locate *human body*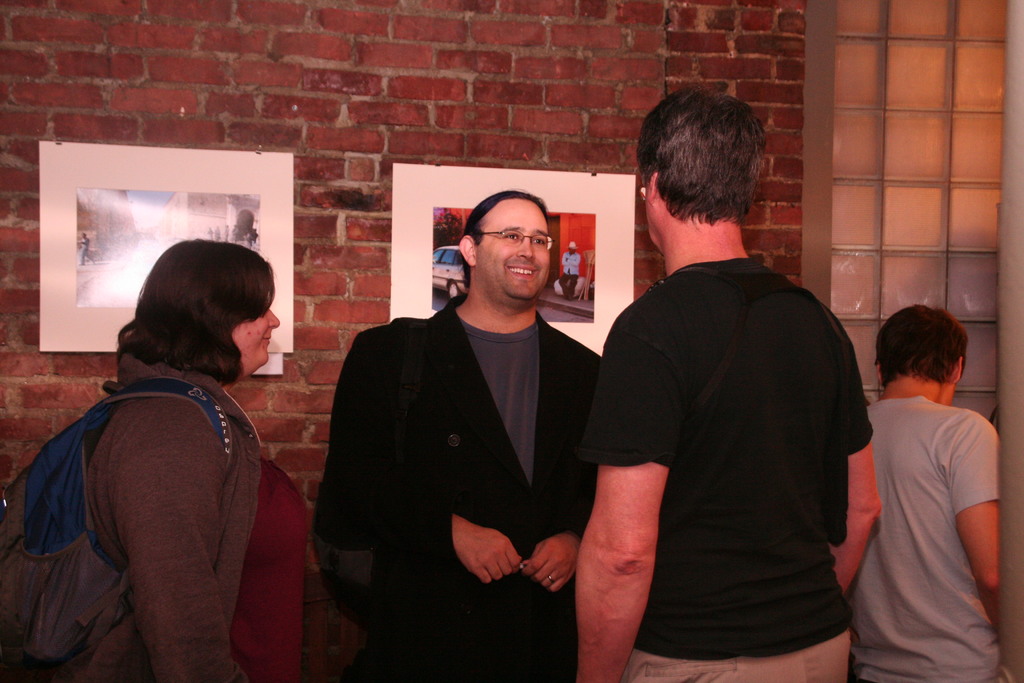
[left=311, top=294, right=598, bottom=682]
